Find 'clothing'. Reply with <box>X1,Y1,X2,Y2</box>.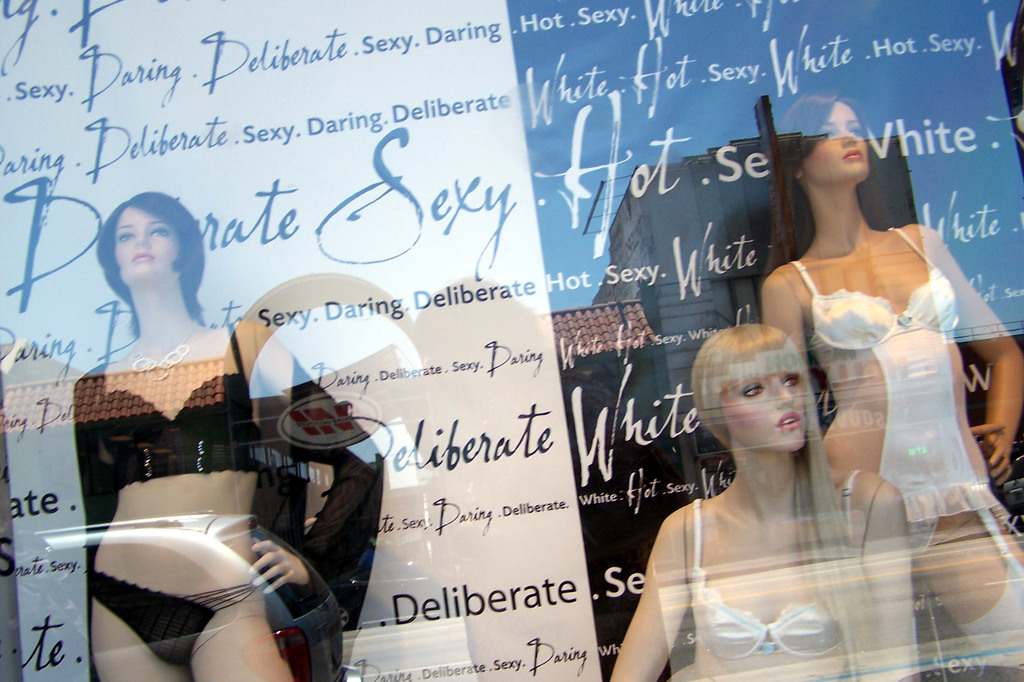
<box>788,225,1001,520</box>.
